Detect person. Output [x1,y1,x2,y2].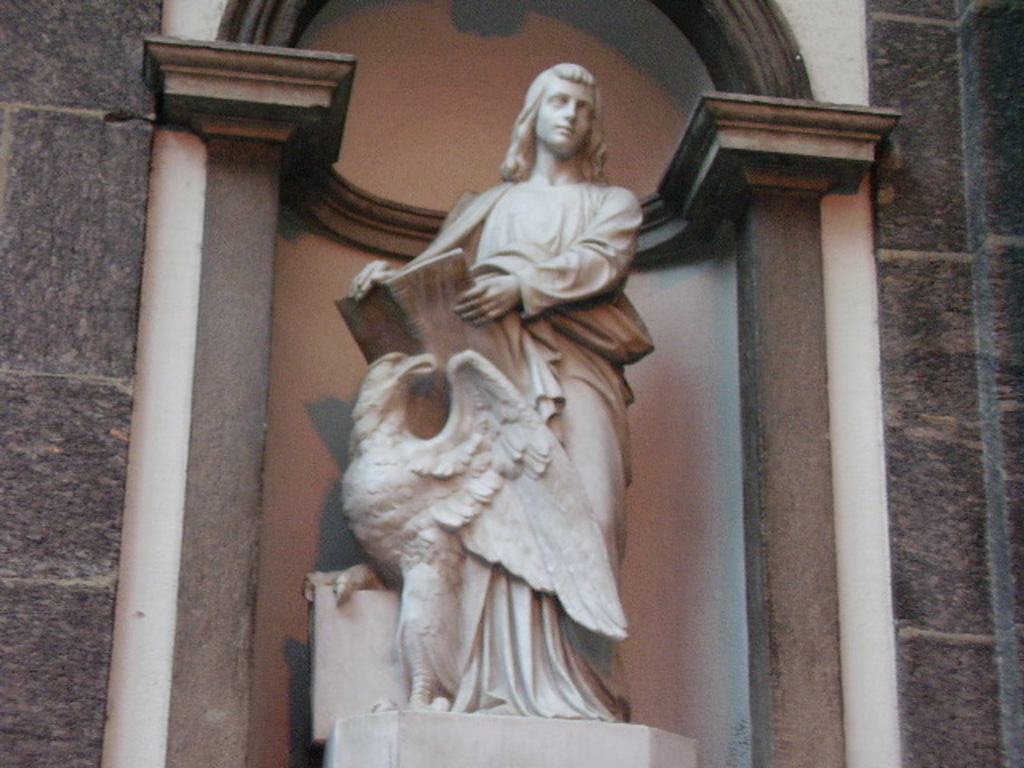
[349,58,651,590].
